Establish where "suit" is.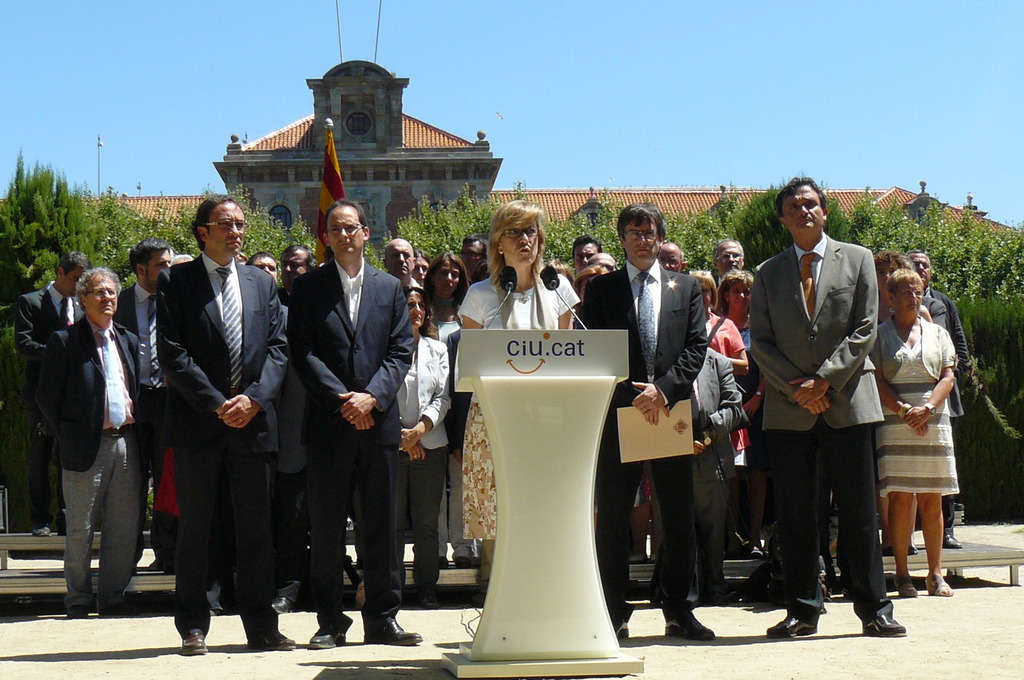
Established at pyautogui.locateOnScreen(6, 280, 94, 523).
